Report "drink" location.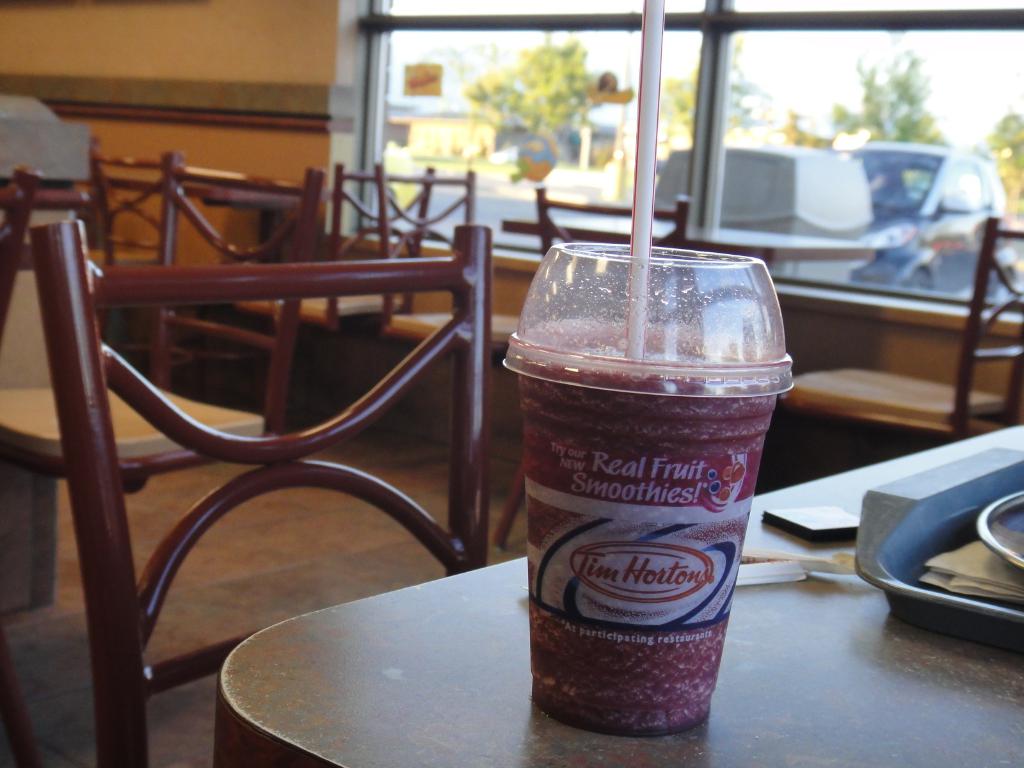
Report: 515 334 785 738.
